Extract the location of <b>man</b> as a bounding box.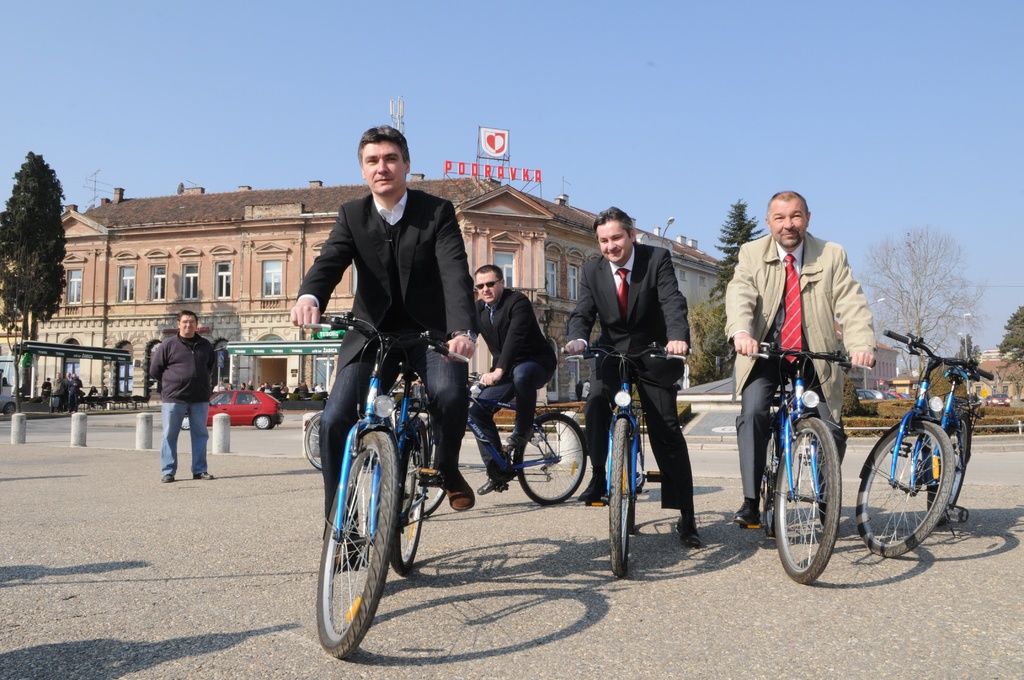
rect(561, 202, 705, 552).
